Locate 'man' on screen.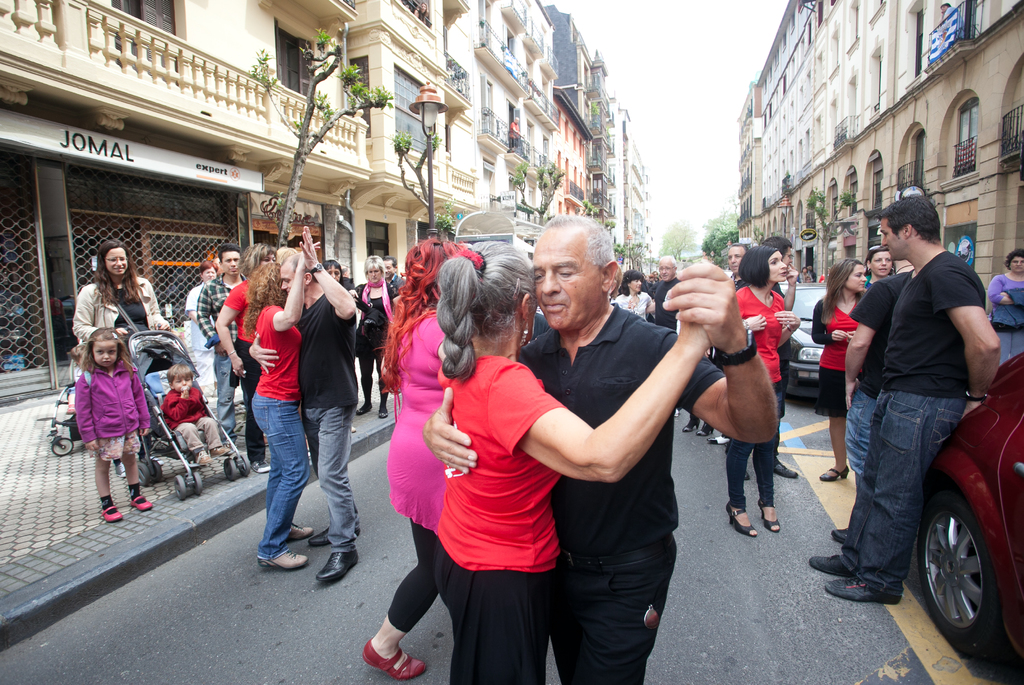
On screen at pyautogui.locateOnScreen(383, 257, 404, 295).
